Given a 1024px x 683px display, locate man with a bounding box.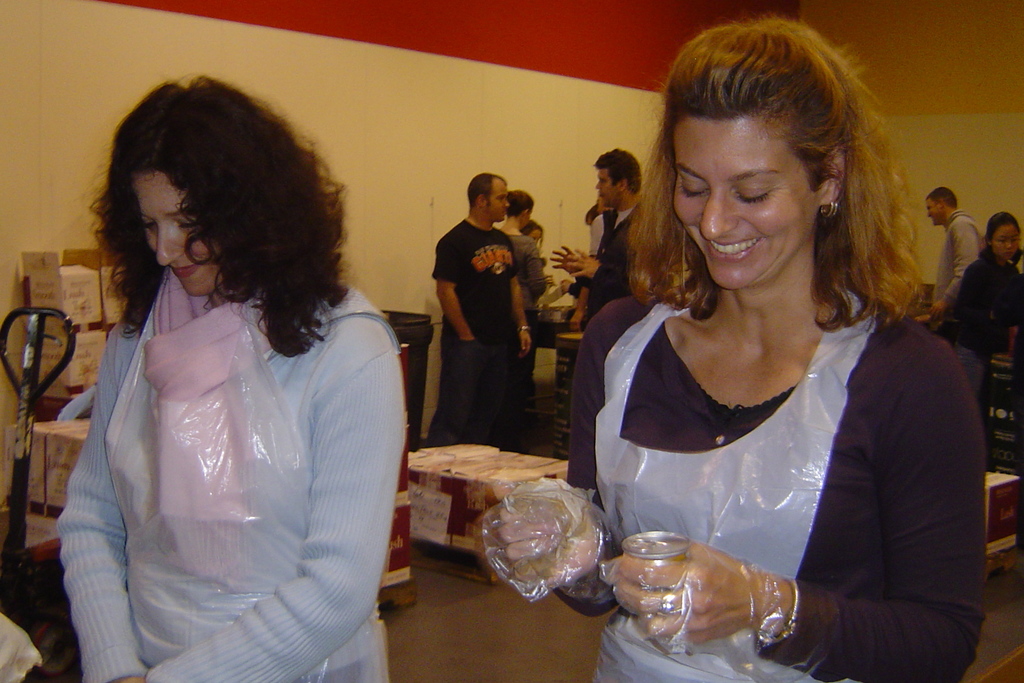
Located: left=915, top=186, right=988, bottom=324.
